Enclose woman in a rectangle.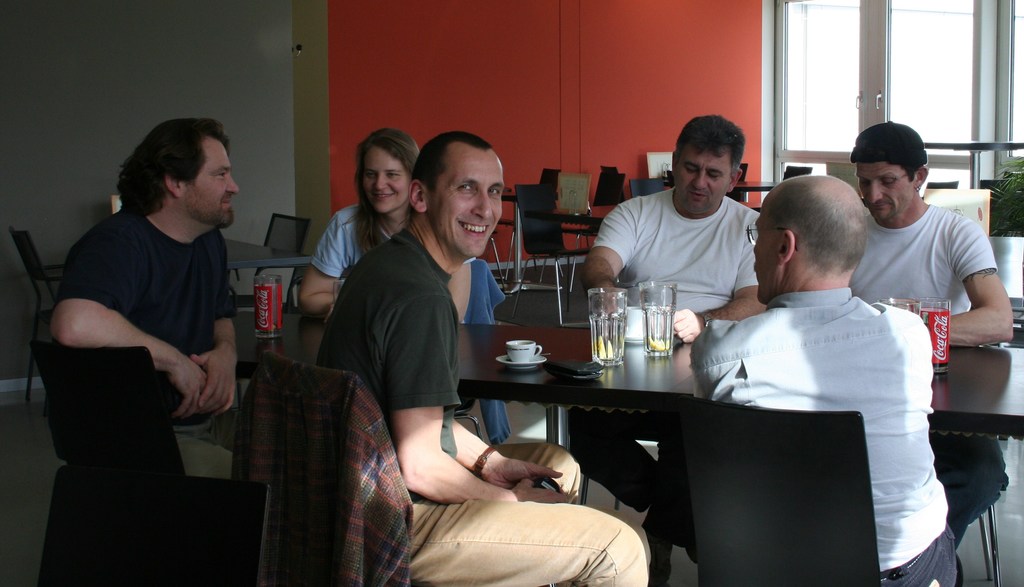
{"x1": 304, "y1": 133, "x2": 419, "y2": 326}.
